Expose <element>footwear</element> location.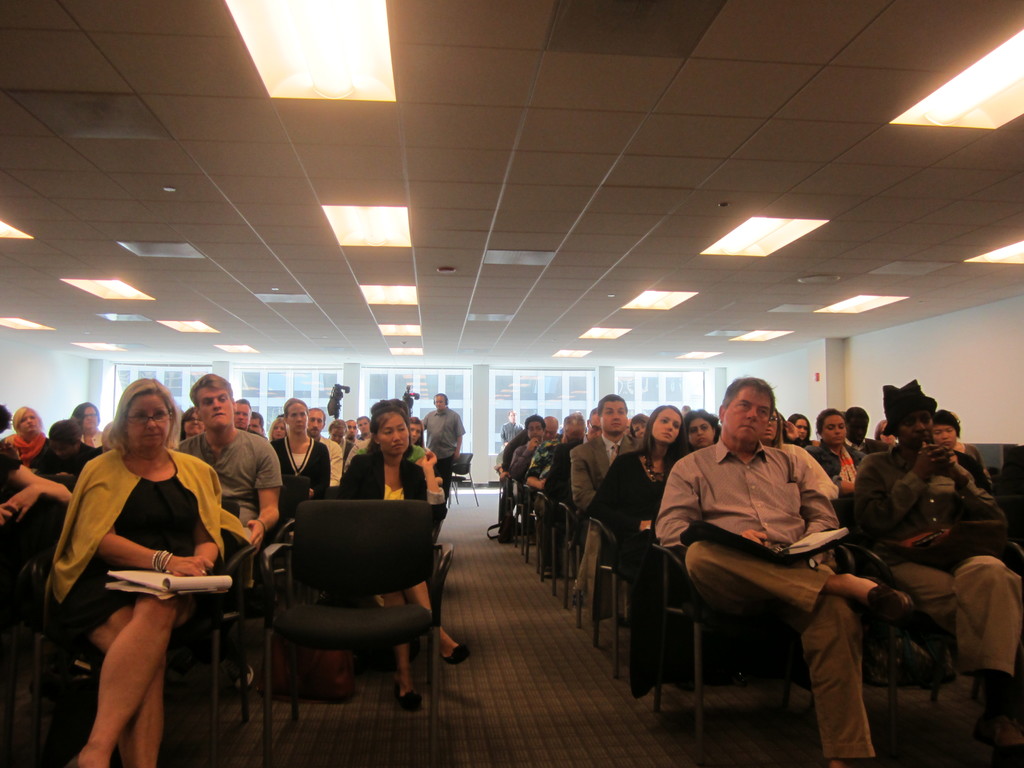
Exposed at locate(235, 660, 253, 691).
